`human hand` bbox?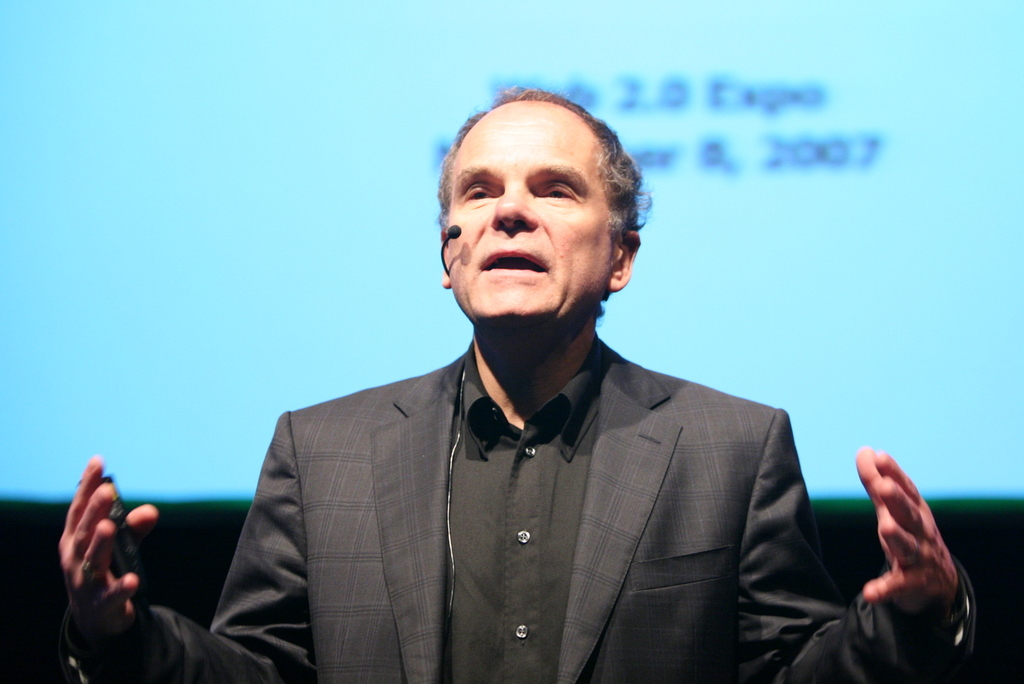
<region>57, 454, 161, 645</region>
